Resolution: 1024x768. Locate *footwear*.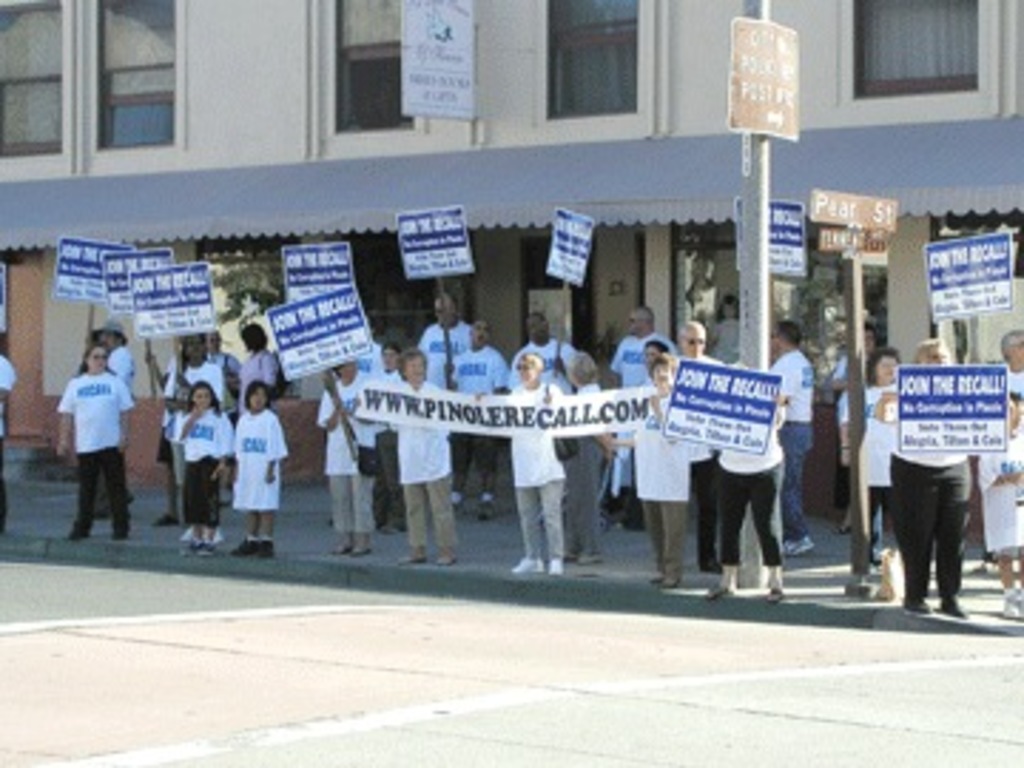
410 546 427 563.
